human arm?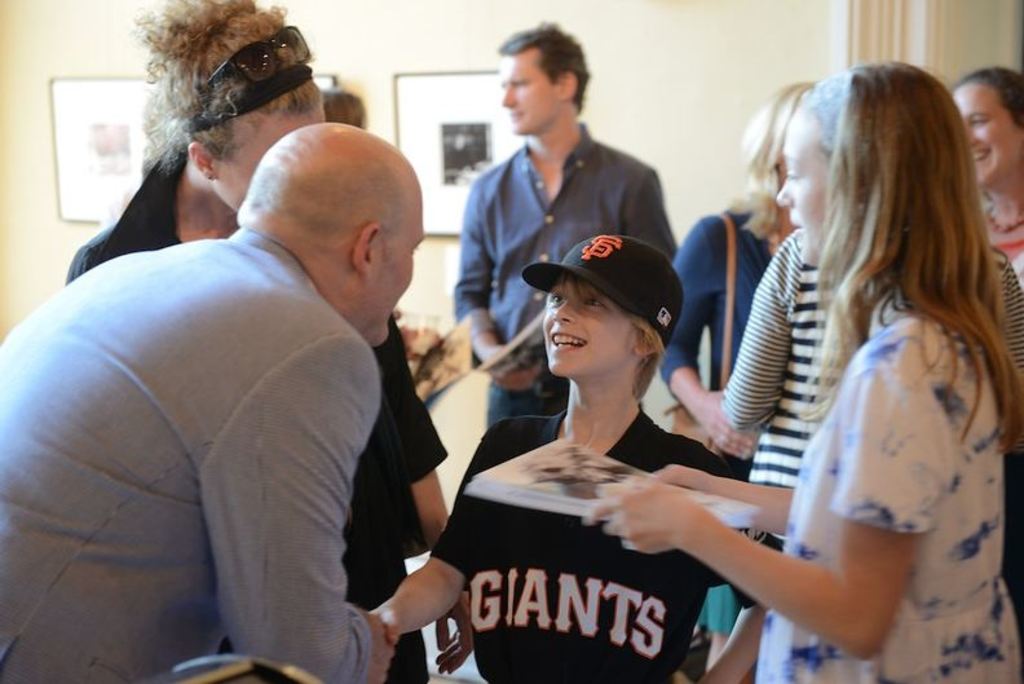
(x1=645, y1=429, x2=971, y2=652)
